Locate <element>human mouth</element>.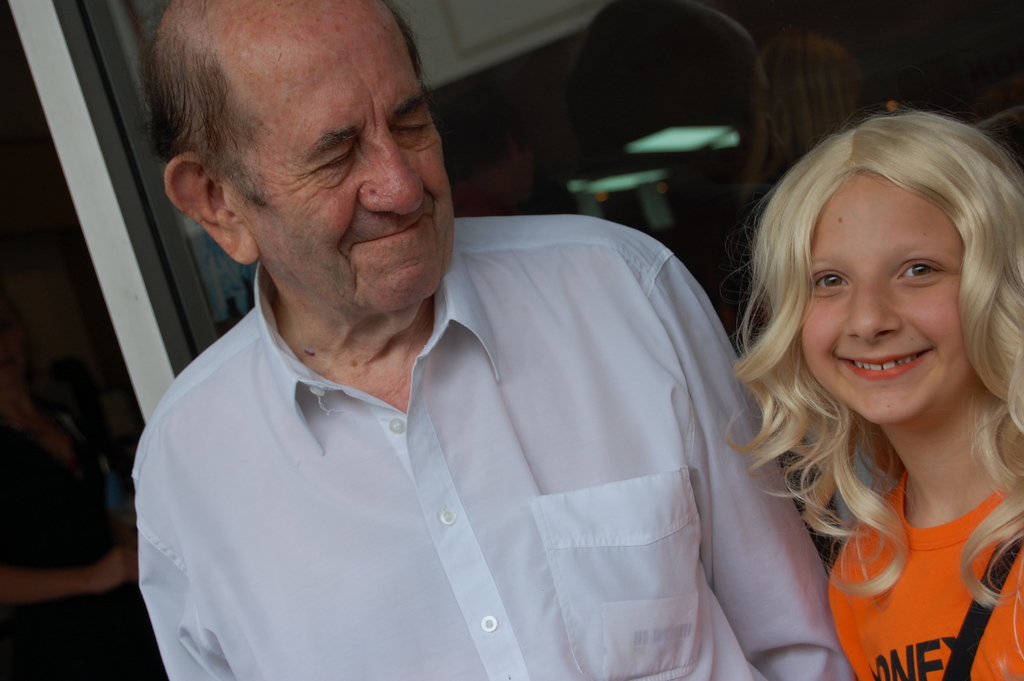
Bounding box: region(346, 214, 435, 253).
